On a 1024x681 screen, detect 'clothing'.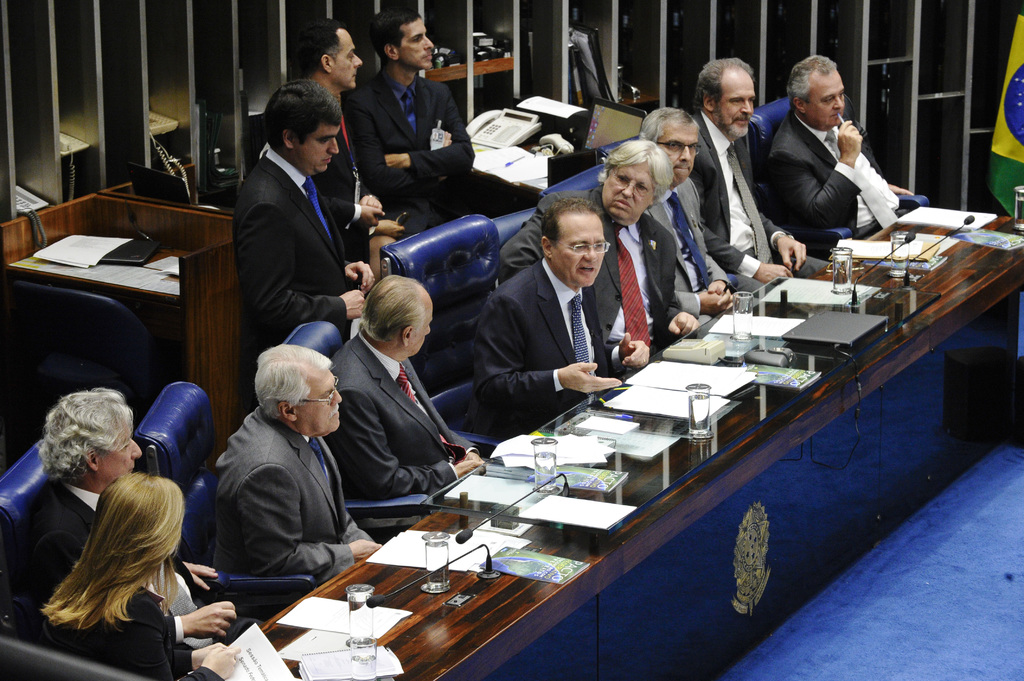
[3,472,106,627].
